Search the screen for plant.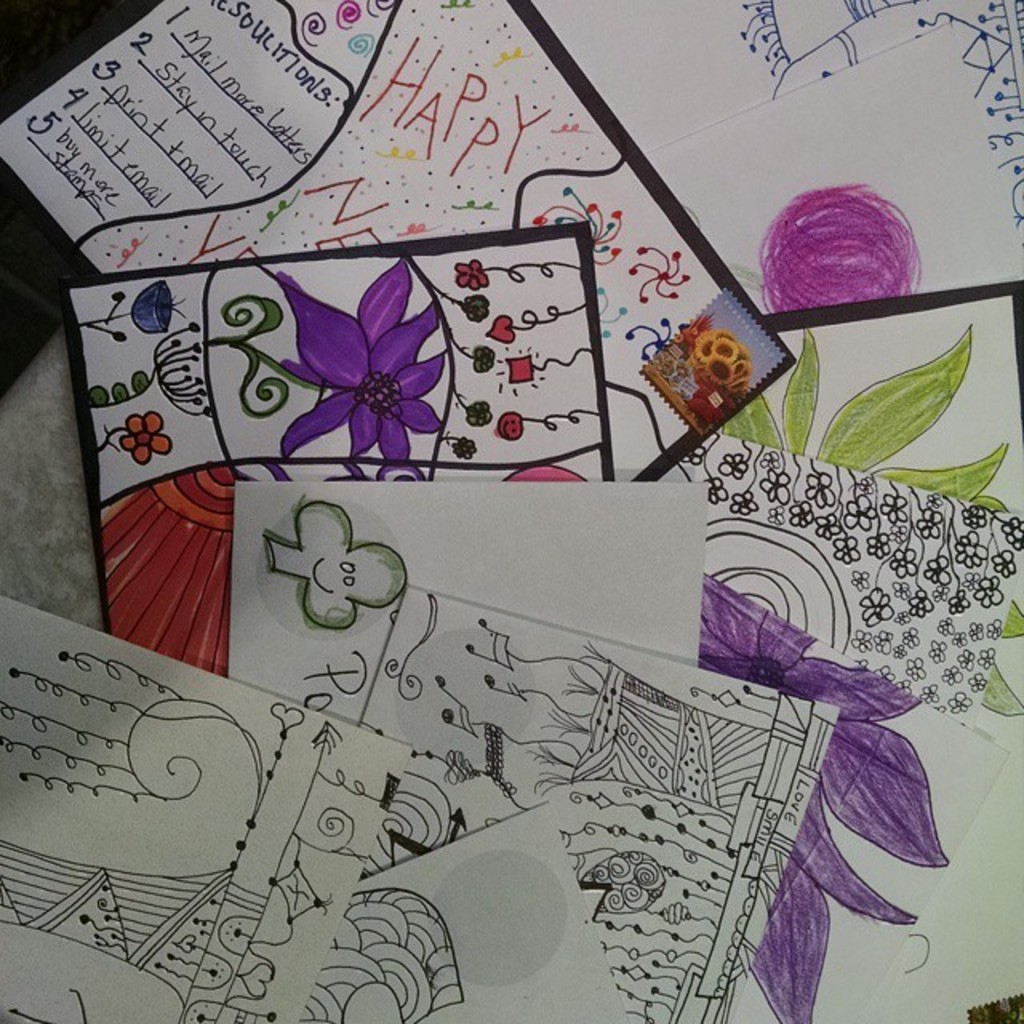
Found at box(80, 314, 218, 430).
